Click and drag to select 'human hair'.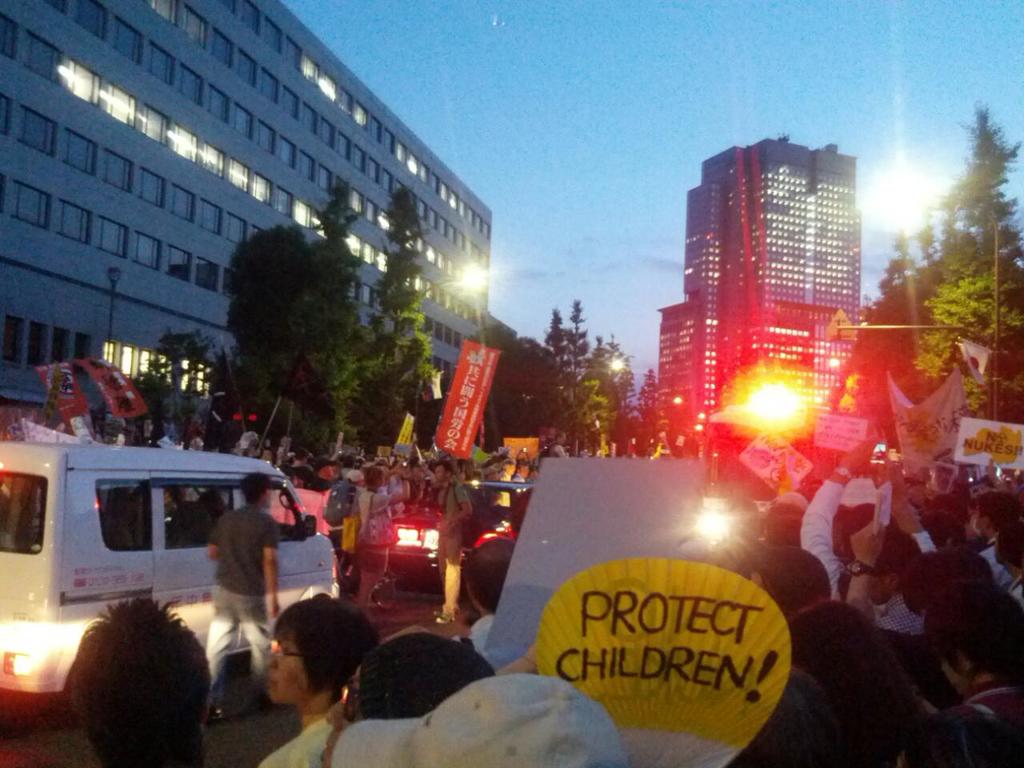
Selection: rect(466, 550, 506, 610).
